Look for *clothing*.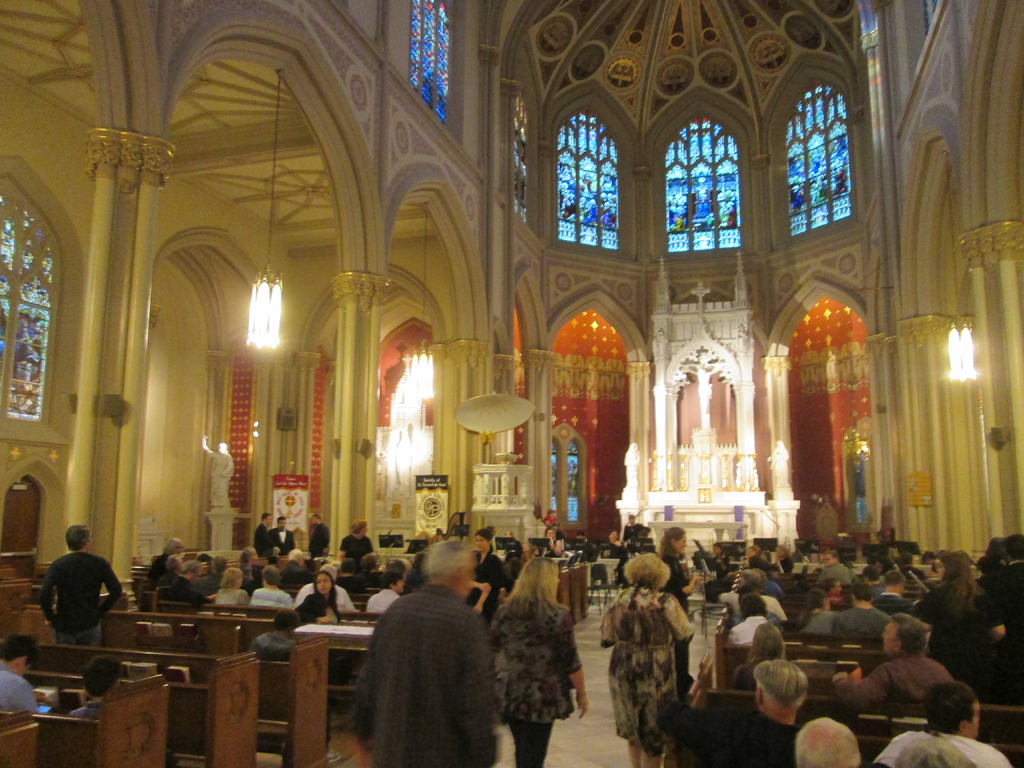
Found: select_region(663, 707, 804, 767).
